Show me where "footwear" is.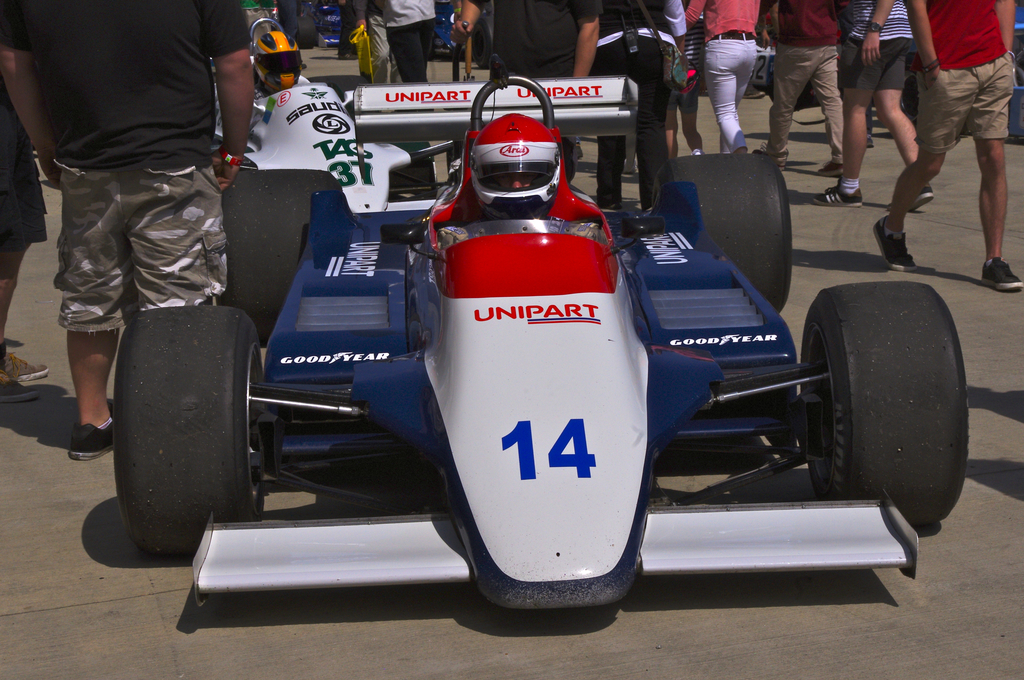
"footwear" is at detection(68, 408, 113, 460).
